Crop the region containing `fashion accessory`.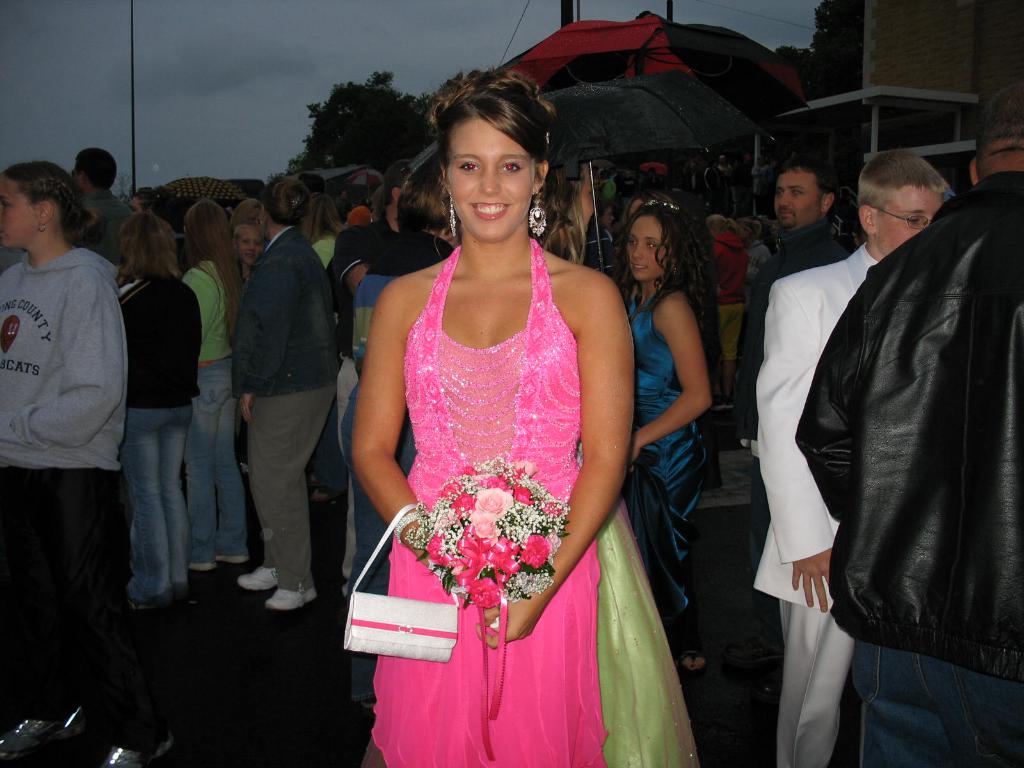
Crop region: {"x1": 644, "y1": 194, "x2": 683, "y2": 214}.
